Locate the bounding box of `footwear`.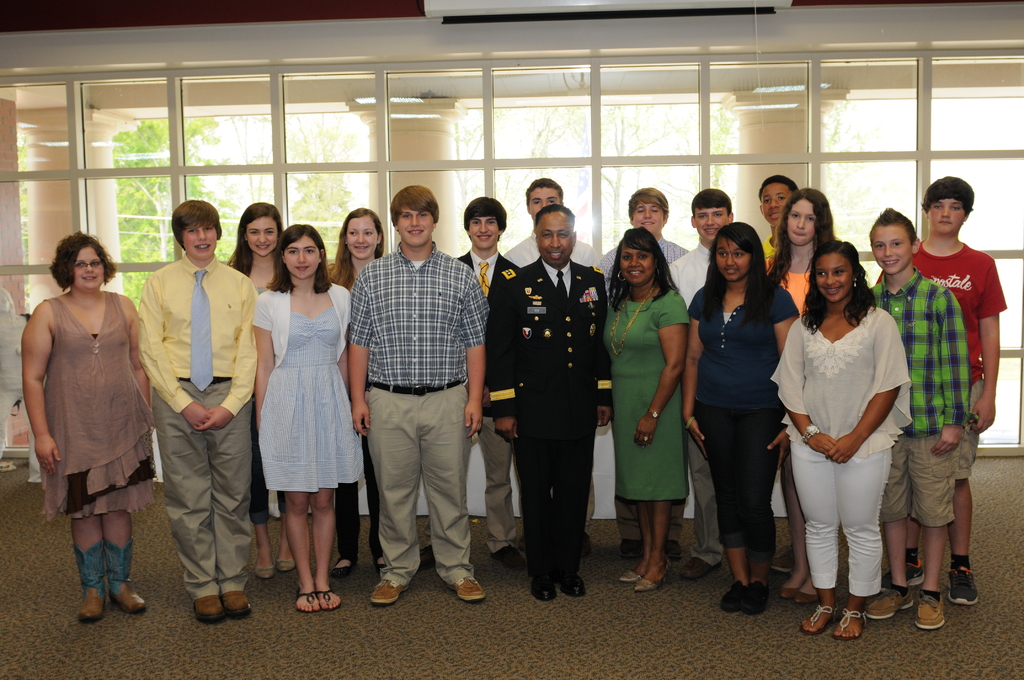
Bounding box: BBox(660, 539, 692, 565).
